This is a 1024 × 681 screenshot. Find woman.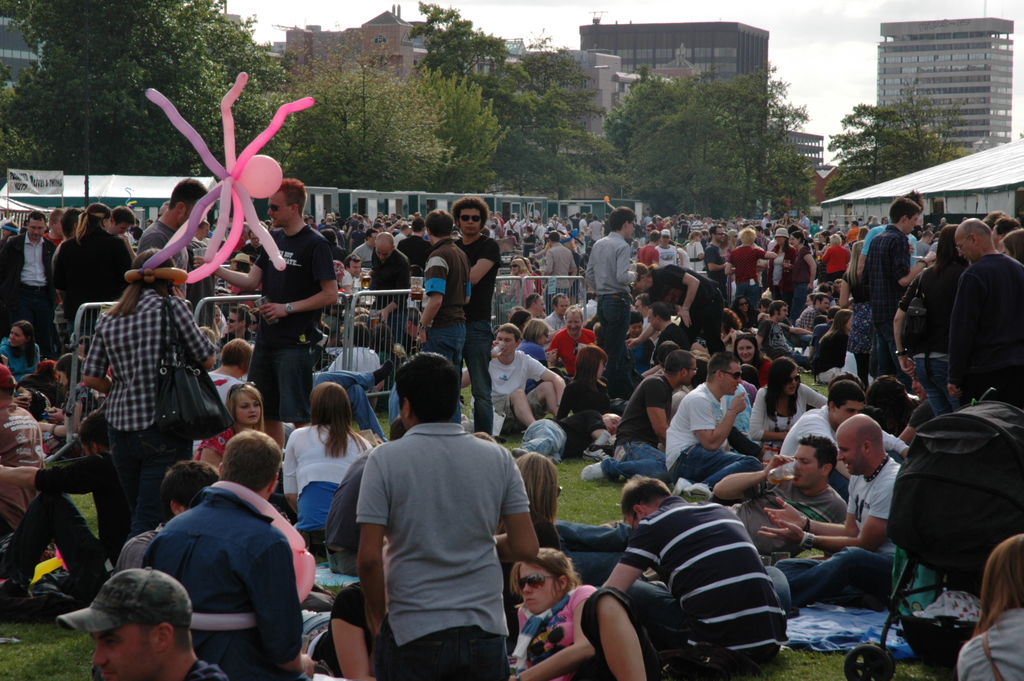
Bounding box: bbox=[555, 344, 620, 419].
